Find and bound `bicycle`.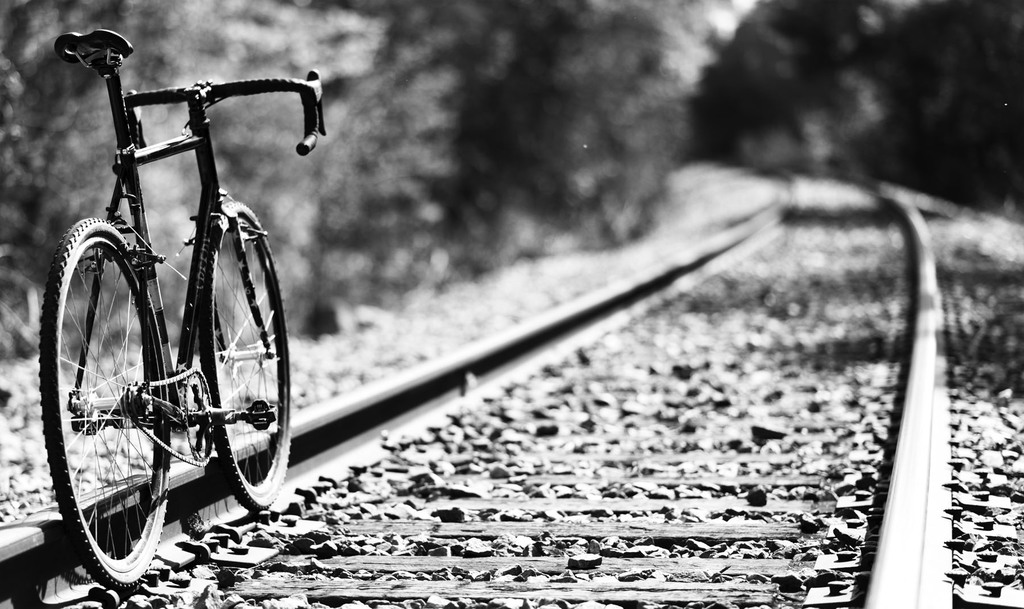
Bound: left=40, top=28, right=331, bottom=583.
